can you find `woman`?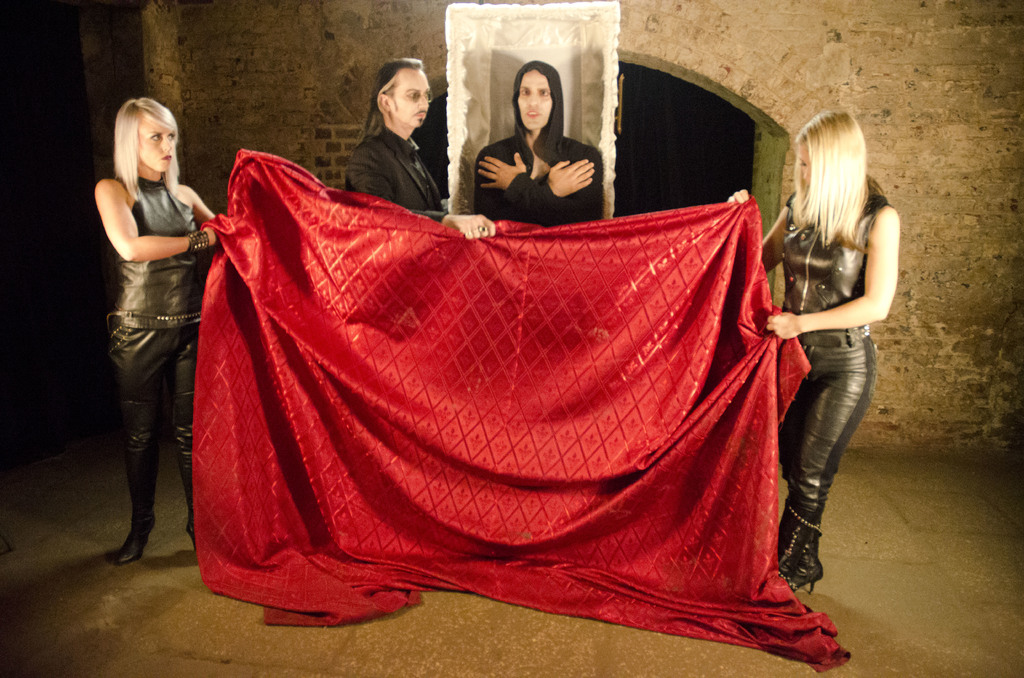
Yes, bounding box: bbox=[725, 98, 913, 587].
